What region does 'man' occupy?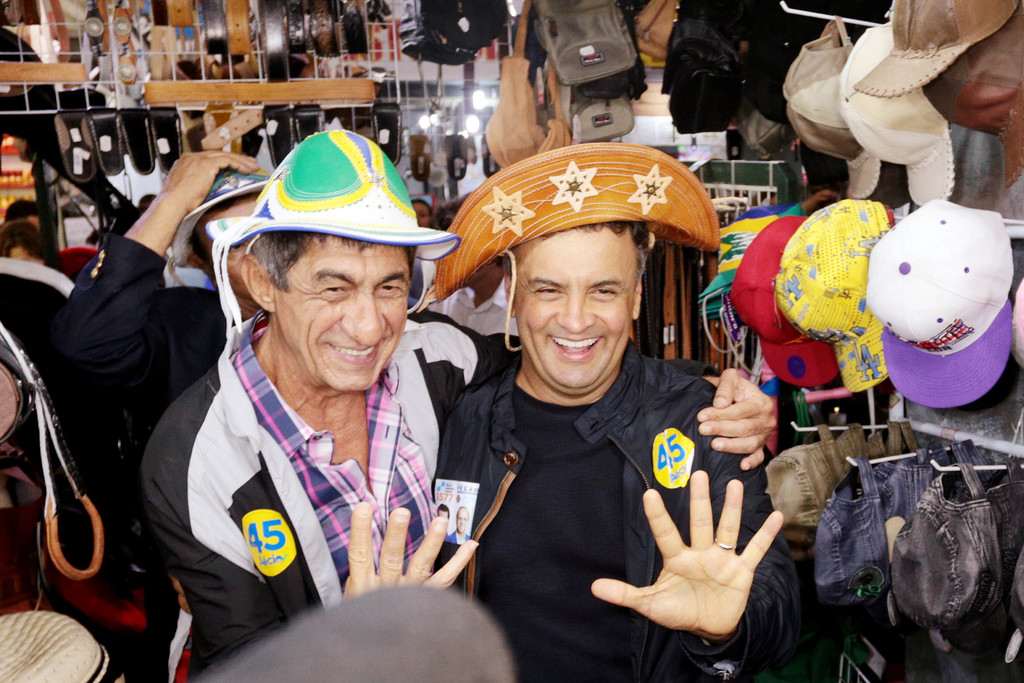
crop(436, 146, 800, 682).
